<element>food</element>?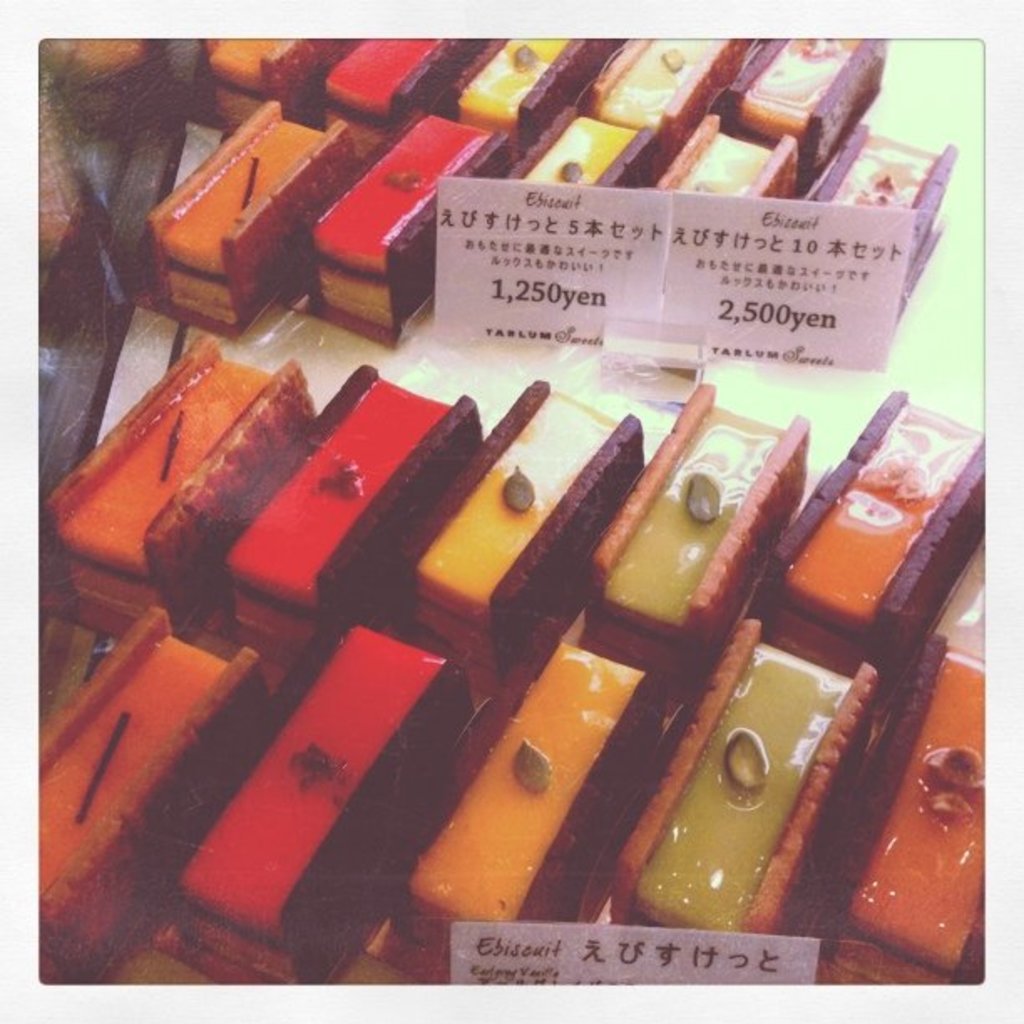
{"left": 616, "top": 606, "right": 878, "bottom": 934}
